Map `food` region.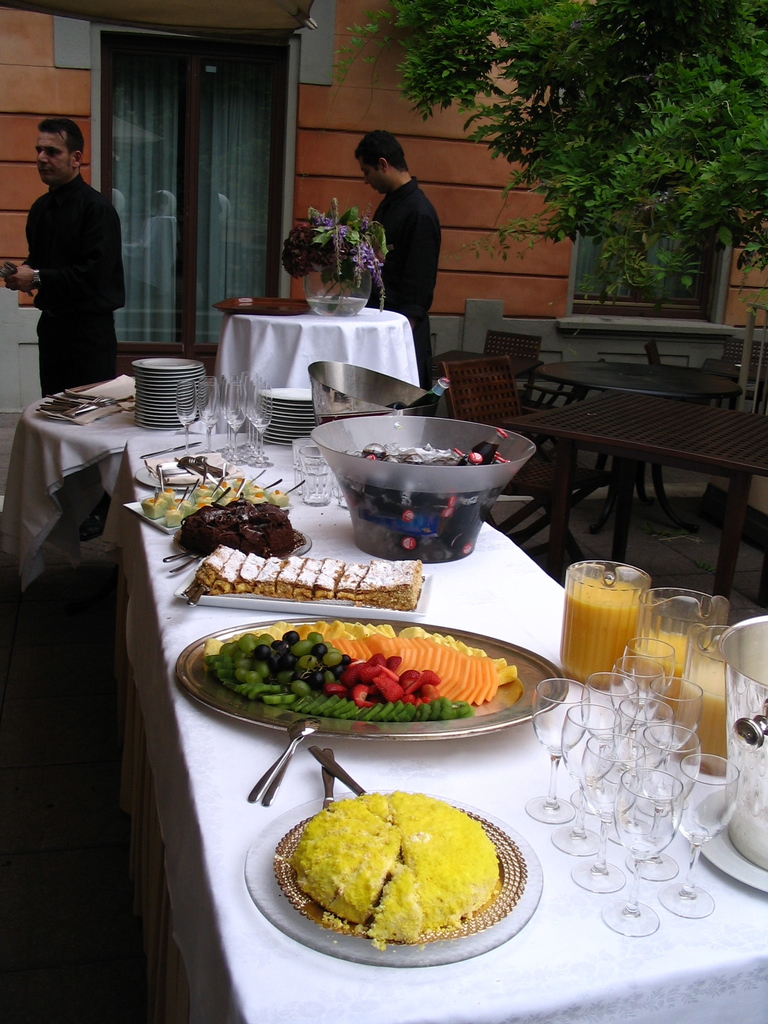
Mapped to detection(288, 787, 516, 934).
